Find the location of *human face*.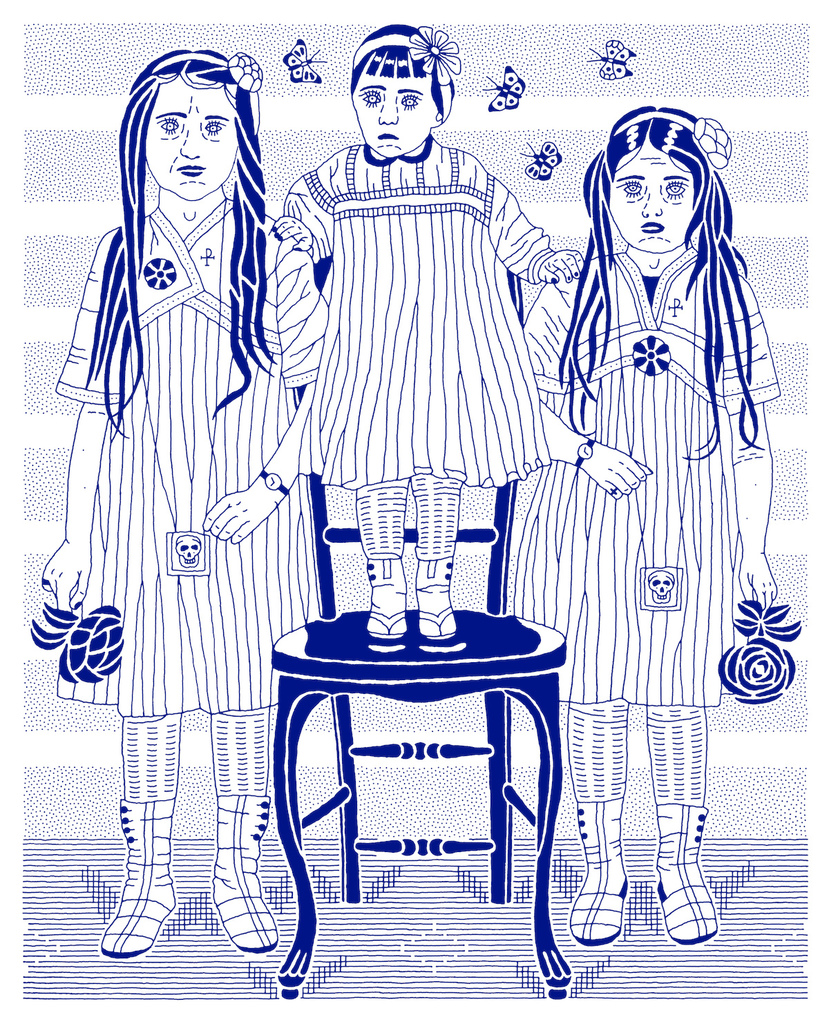
Location: (left=144, top=79, right=238, bottom=196).
